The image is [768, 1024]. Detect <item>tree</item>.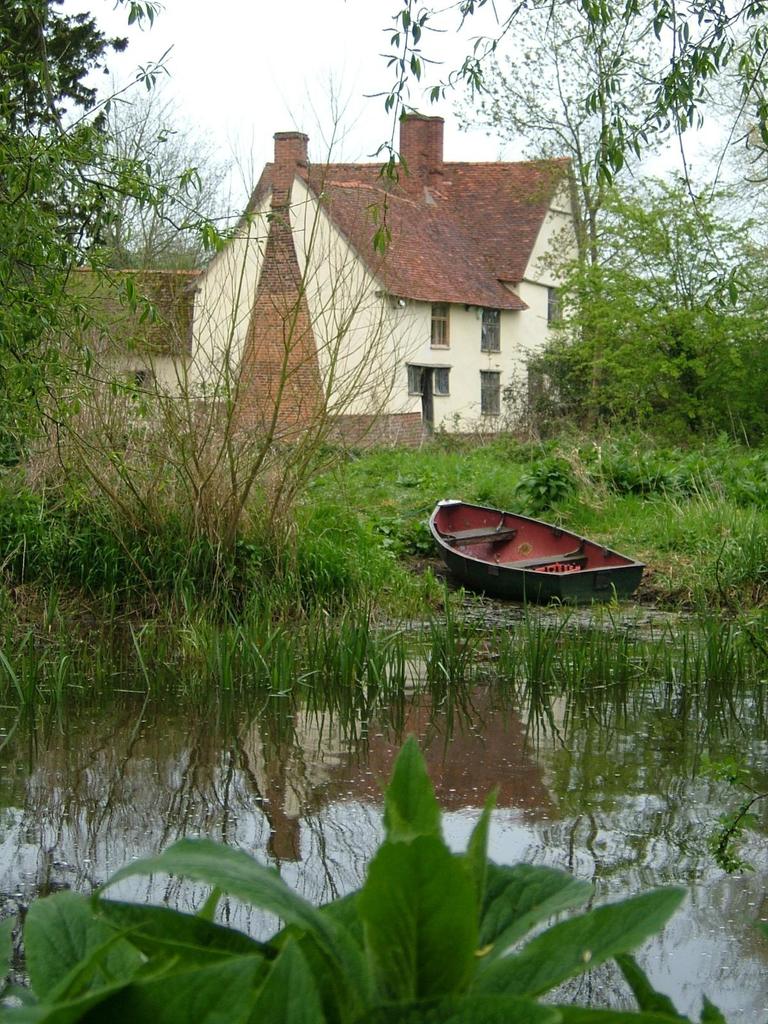
Detection: <region>228, 0, 767, 487</region>.
